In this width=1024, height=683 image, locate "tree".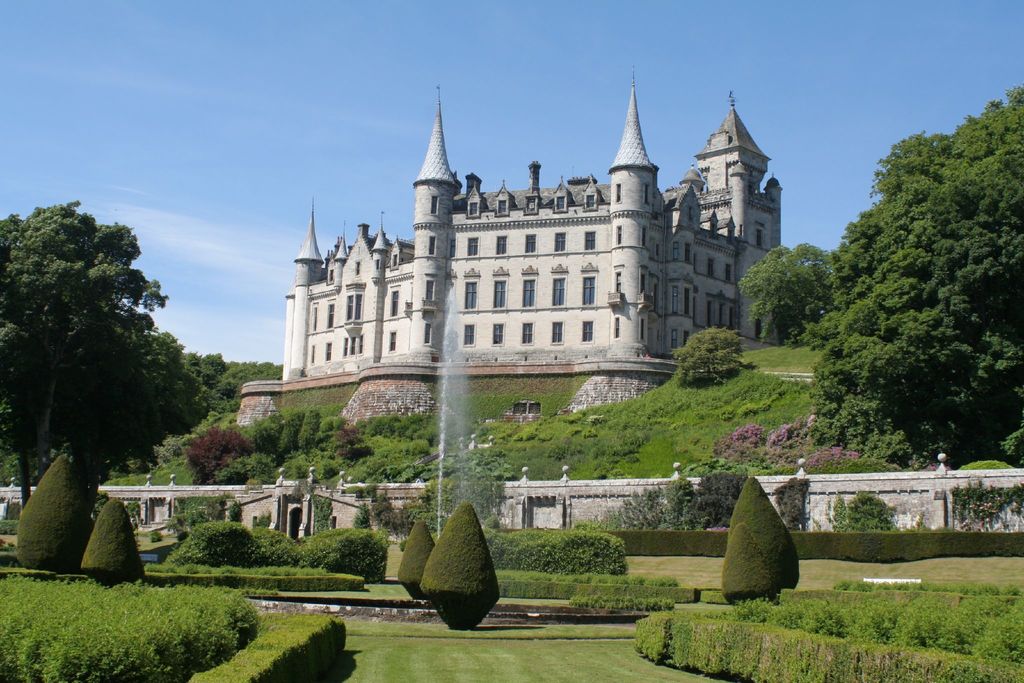
Bounding box: (351,505,370,530).
